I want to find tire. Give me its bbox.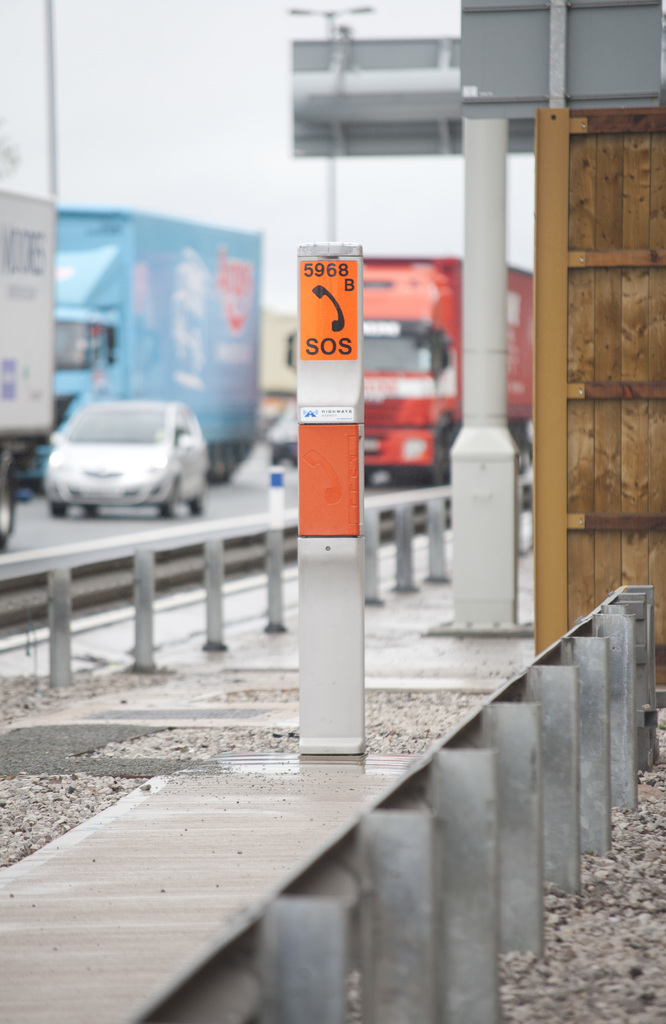
(0, 472, 17, 548).
